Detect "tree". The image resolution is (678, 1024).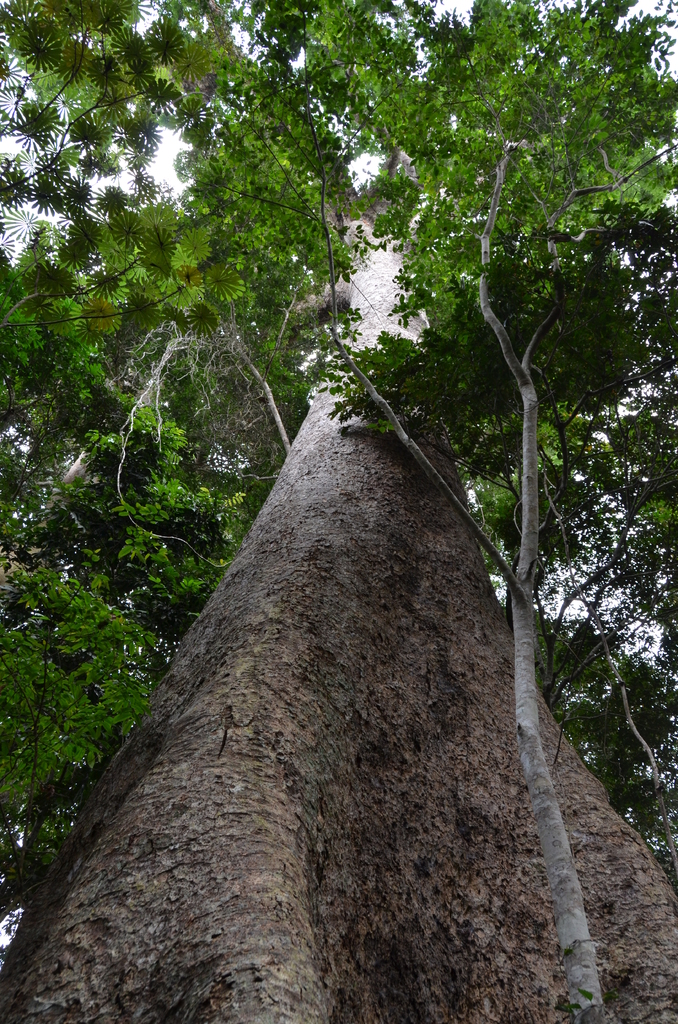
crop(25, 38, 674, 1002).
